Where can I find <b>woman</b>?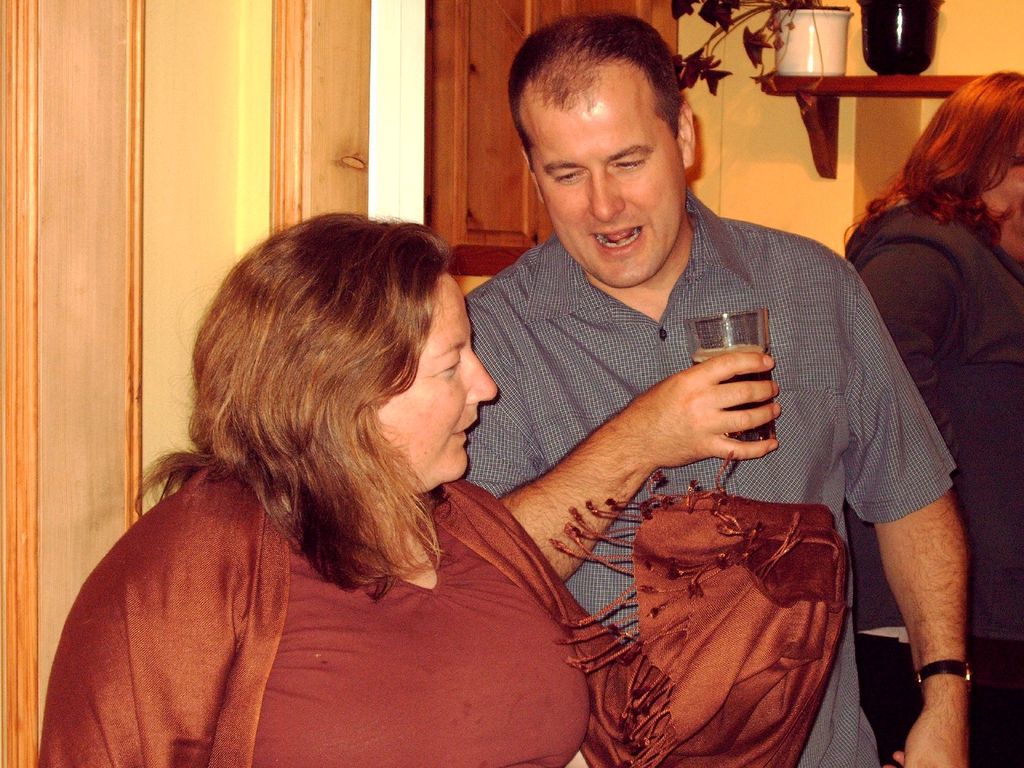
You can find it at {"x1": 40, "y1": 210, "x2": 847, "y2": 767}.
